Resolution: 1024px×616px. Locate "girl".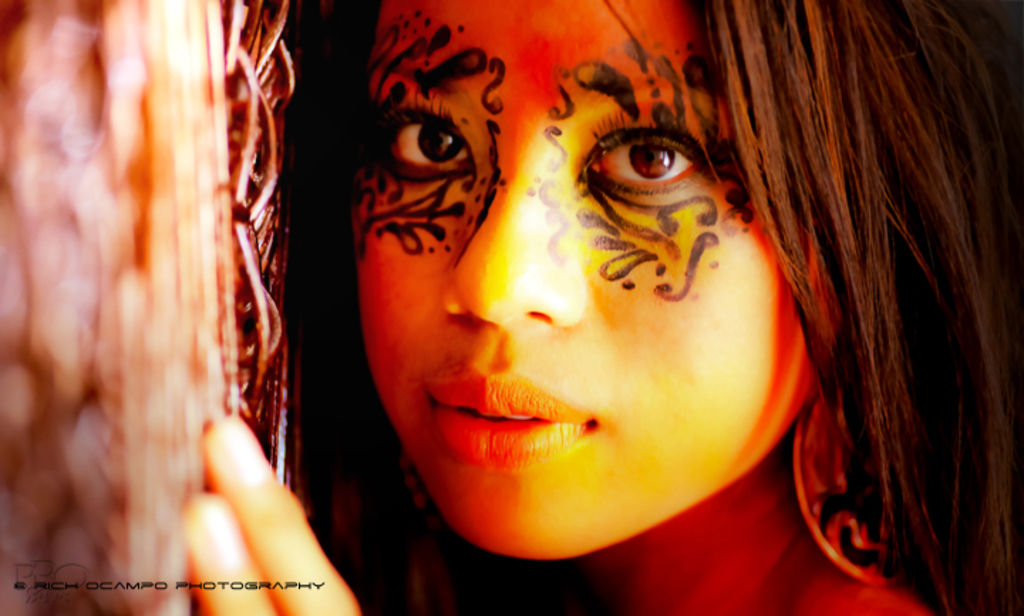
x1=176, y1=0, x2=1023, y2=615.
